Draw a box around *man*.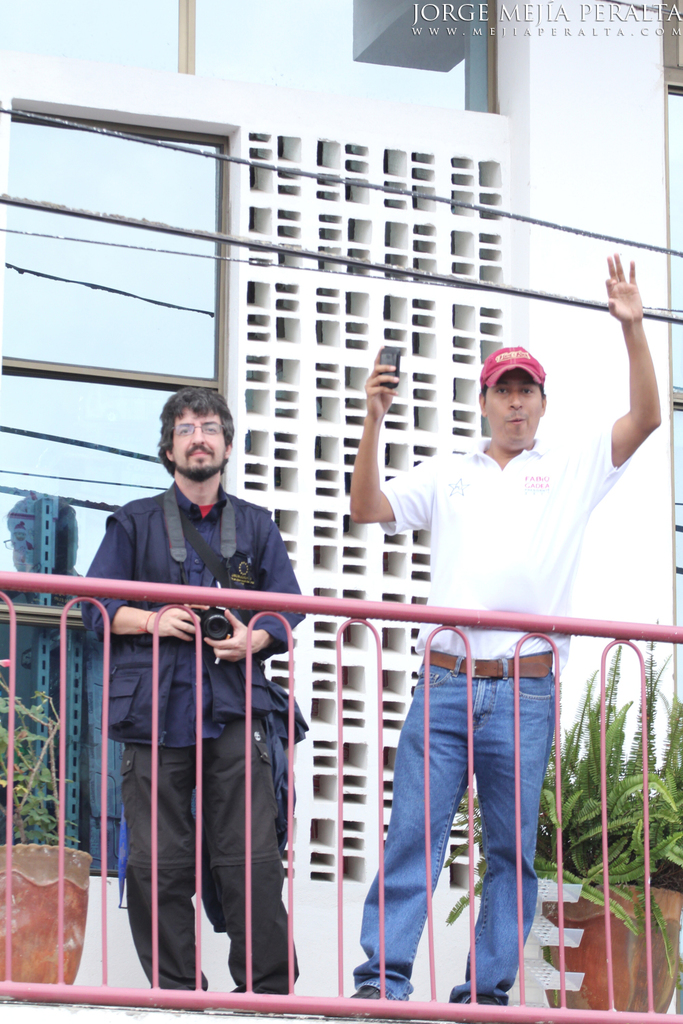
[x1=348, y1=251, x2=664, y2=1016].
